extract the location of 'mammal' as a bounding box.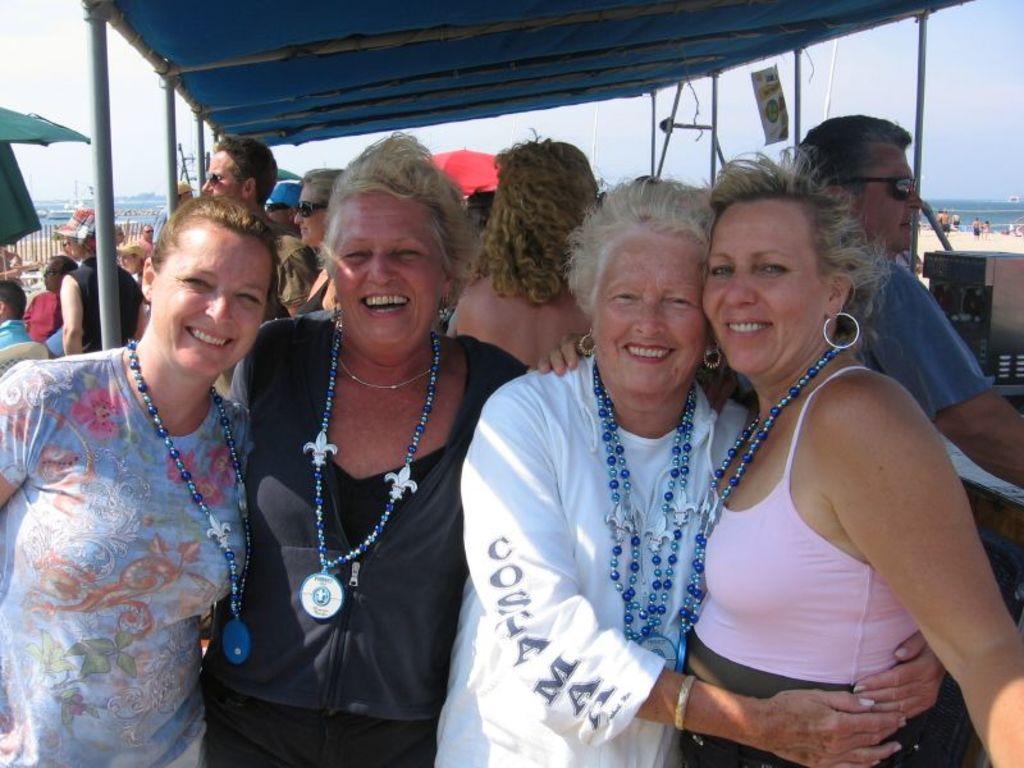
left=1007, top=221, right=1016, bottom=234.
